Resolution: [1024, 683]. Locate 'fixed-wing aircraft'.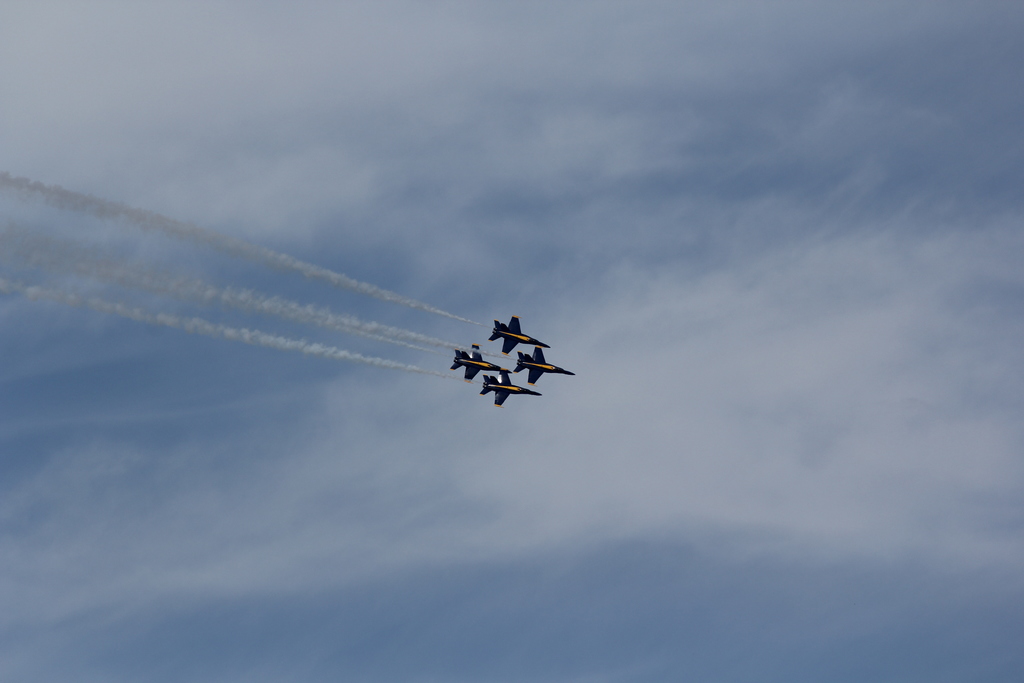
l=481, t=369, r=541, b=407.
